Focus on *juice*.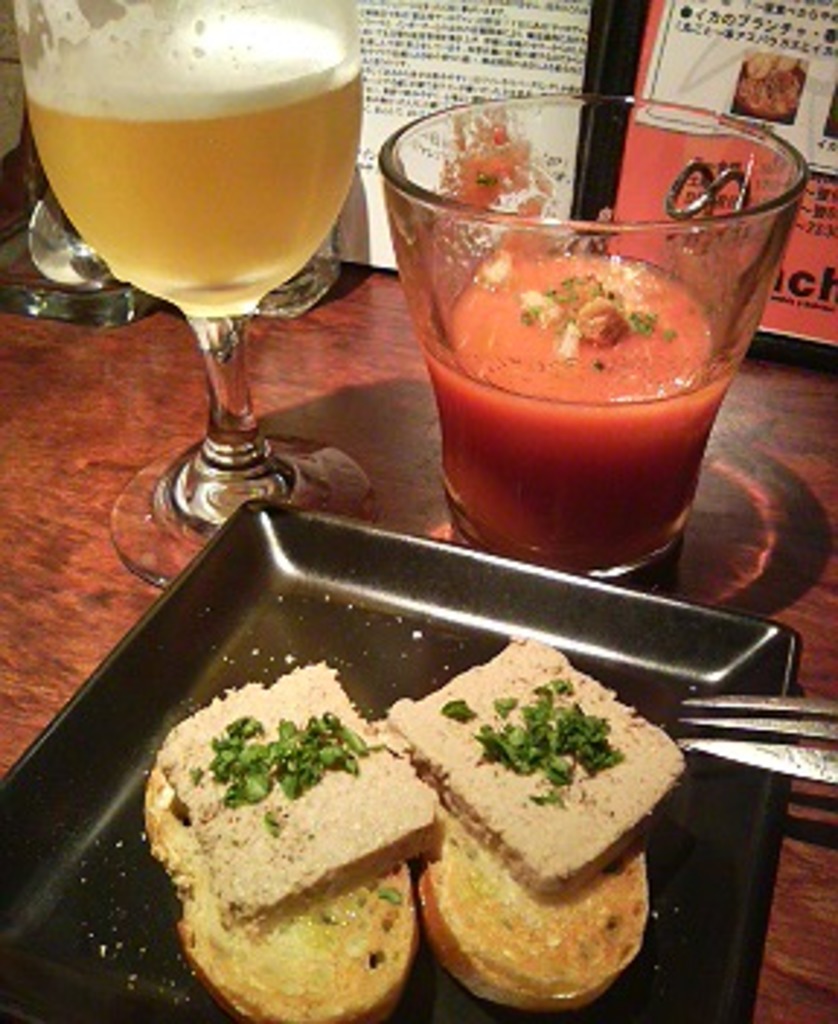
Focused at (left=23, top=0, right=370, bottom=308).
